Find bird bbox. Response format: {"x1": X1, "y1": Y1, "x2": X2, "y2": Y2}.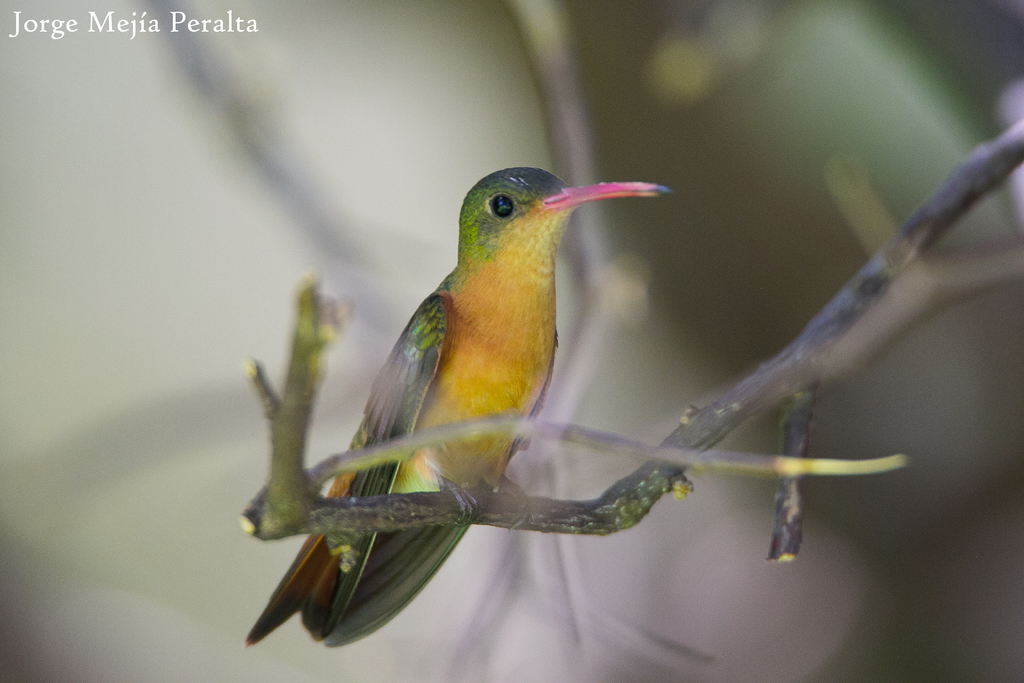
{"x1": 241, "y1": 156, "x2": 675, "y2": 636}.
